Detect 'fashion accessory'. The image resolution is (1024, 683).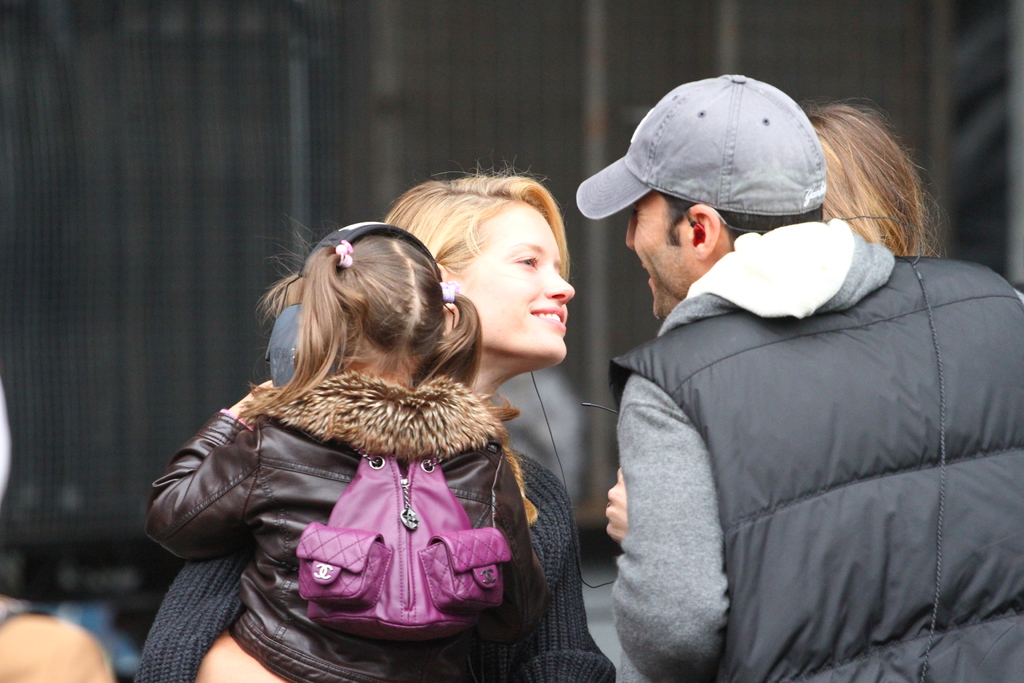
438, 280, 456, 304.
